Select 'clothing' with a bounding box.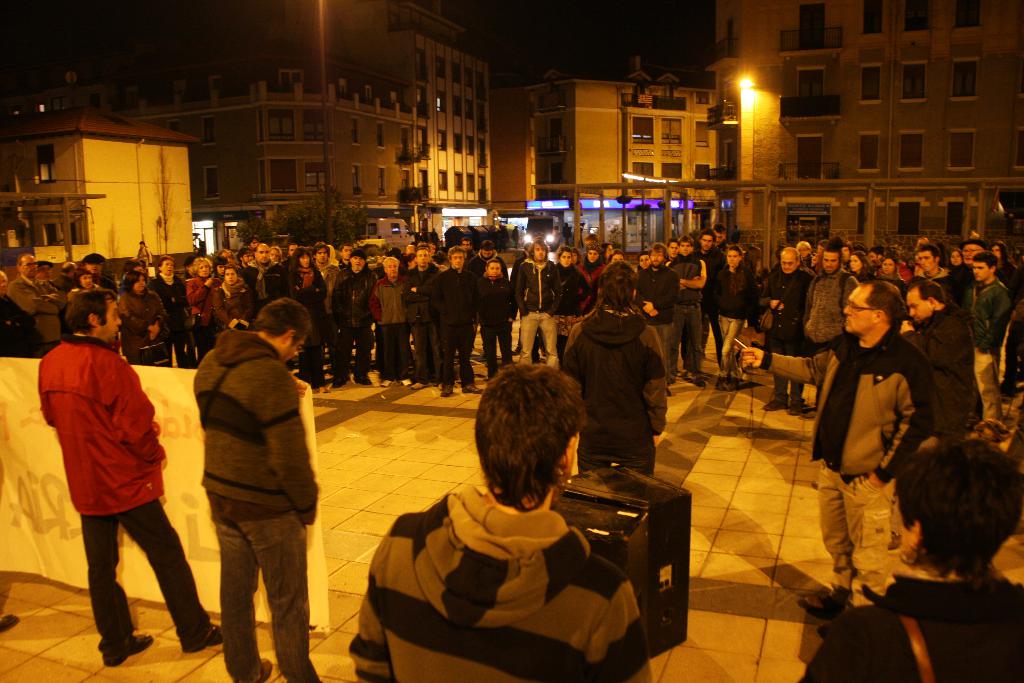
[x1=189, y1=278, x2=213, y2=353].
